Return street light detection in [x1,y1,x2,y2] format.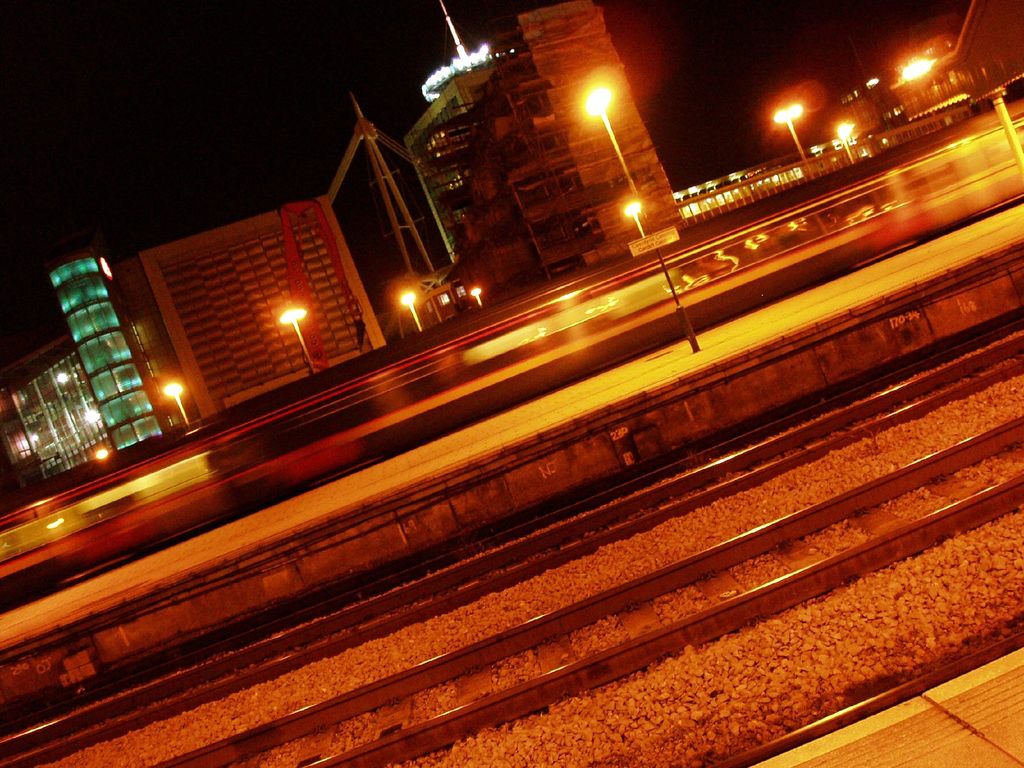
[392,290,420,333].
